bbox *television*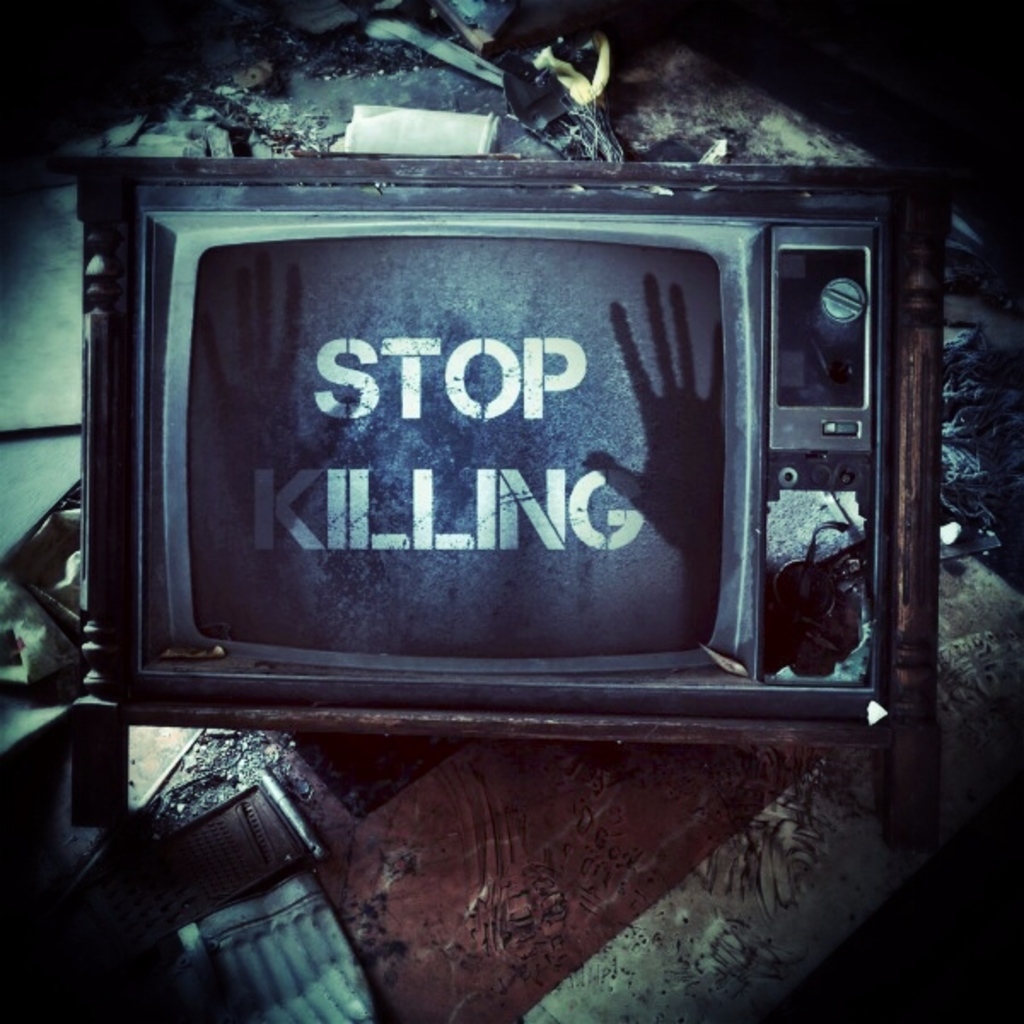
[x1=135, y1=213, x2=889, y2=715]
